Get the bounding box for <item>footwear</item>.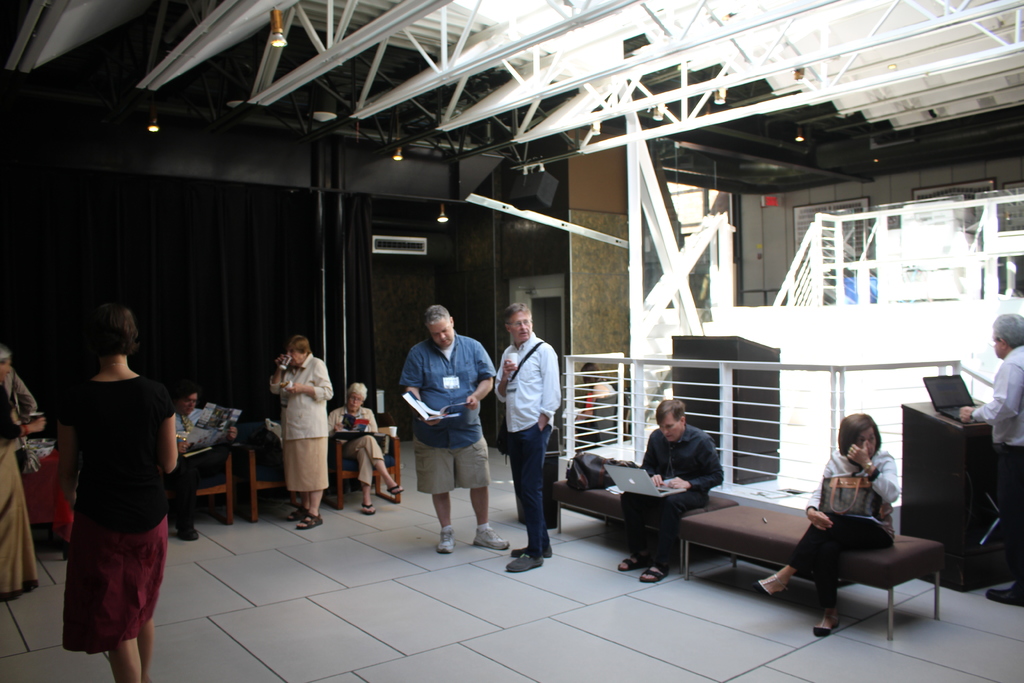
<box>433,525,454,555</box>.
